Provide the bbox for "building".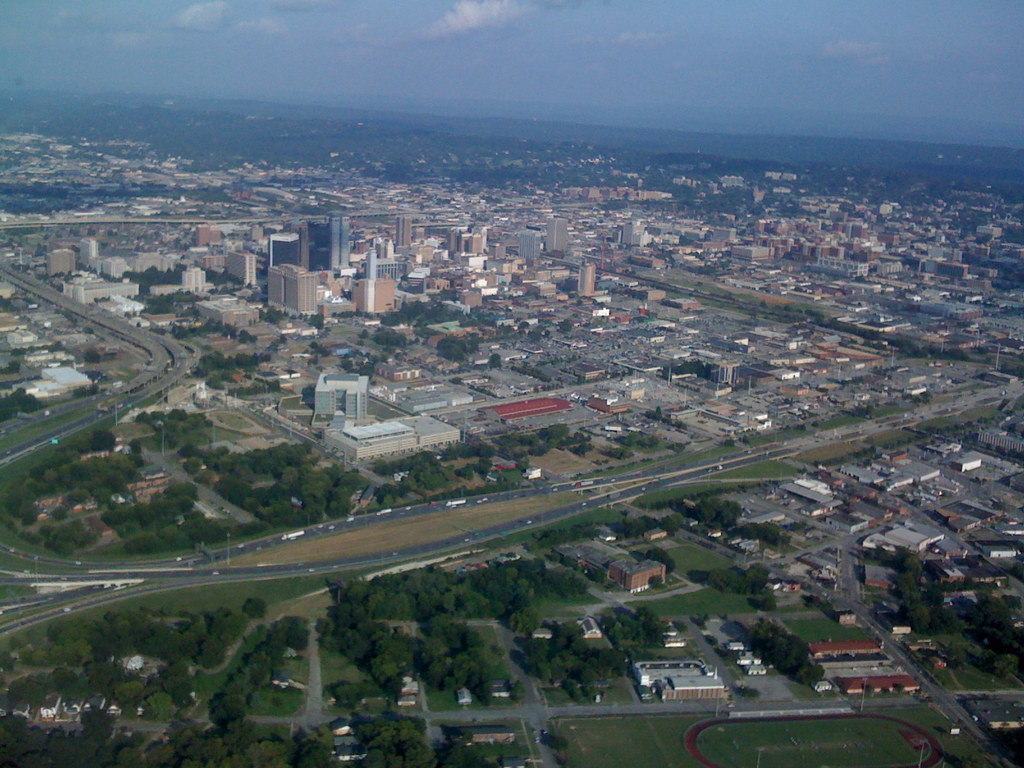
pyautogui.locateOnScreen(268, 265, 316, 323).
